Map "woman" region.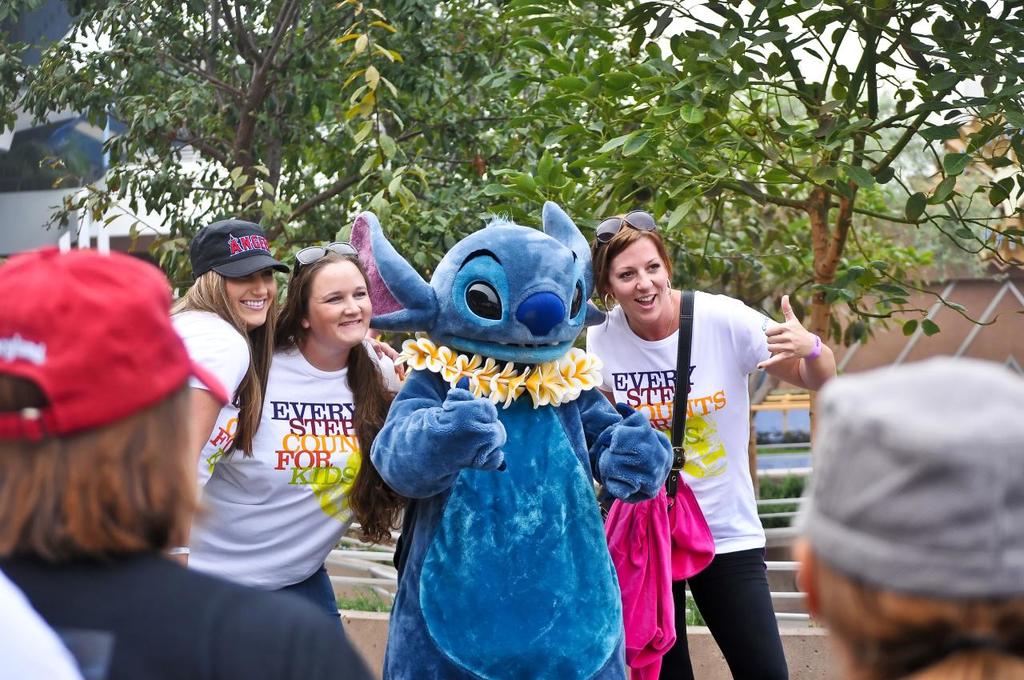
Mapped to <box>578,207,842,679</box>.
